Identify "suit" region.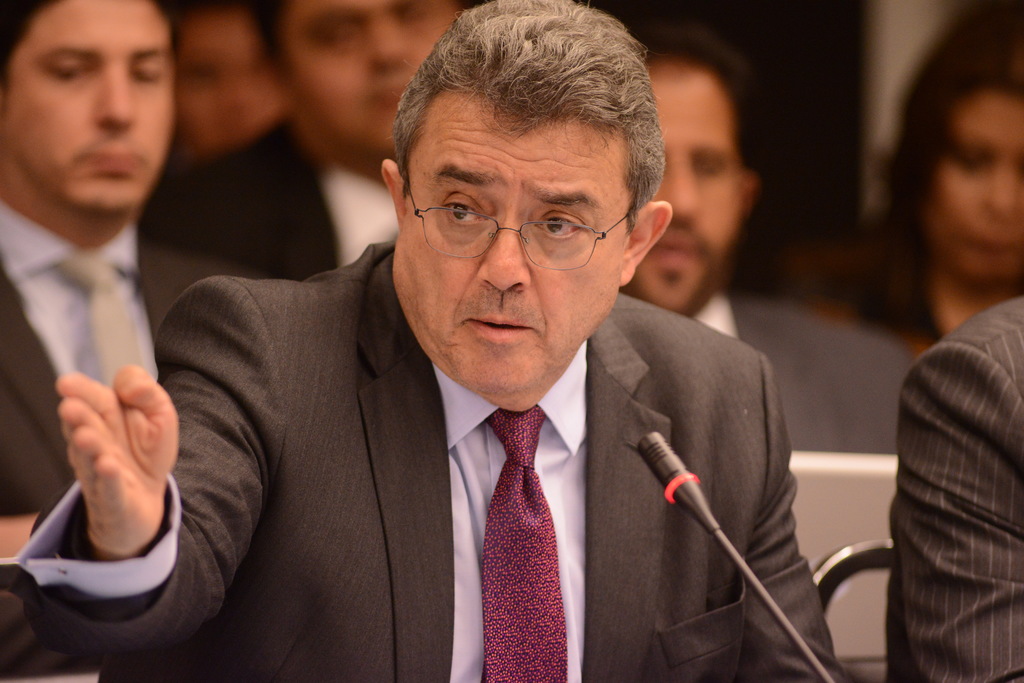
Region: region(135, 108, 410, 309).
